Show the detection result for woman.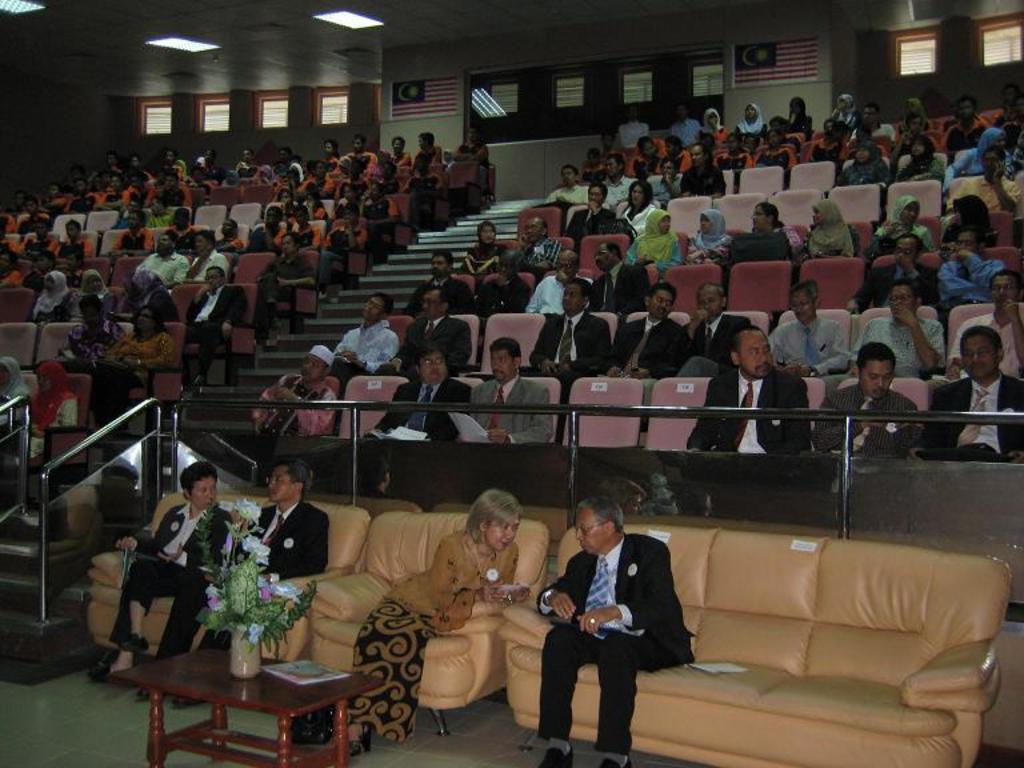
85:461:232:684.
